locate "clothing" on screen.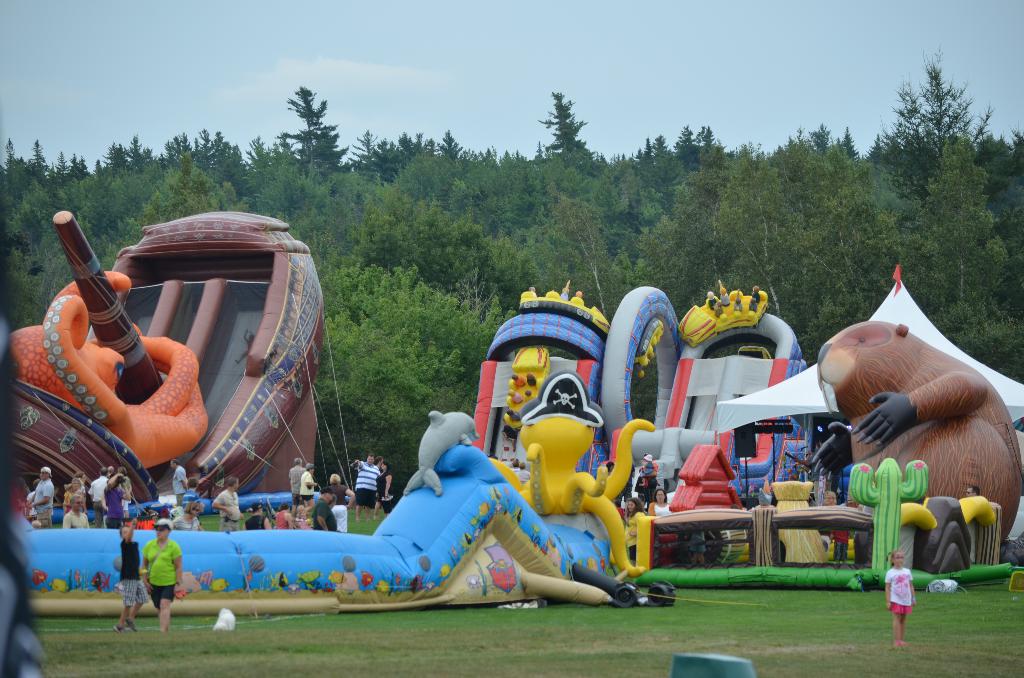
On screen at {"left": 170, "top": 512, "right": 200, "bottom": 530}.
